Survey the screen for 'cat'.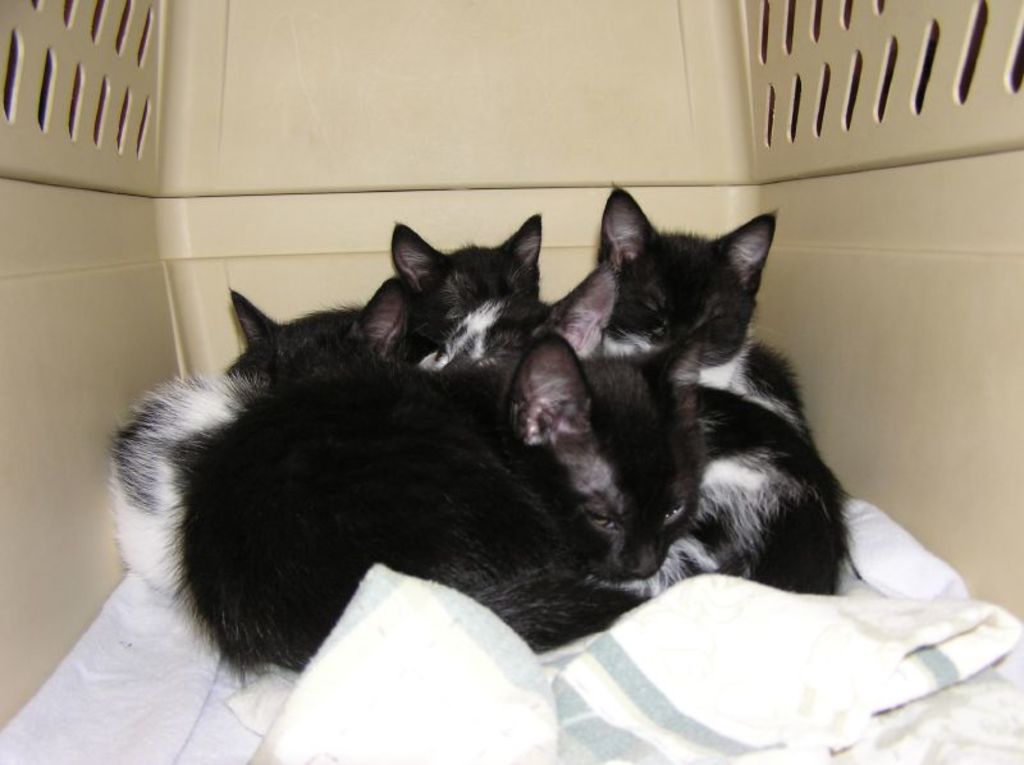
Survey found: x1=104 y1=321 x2=712 y2=666.
